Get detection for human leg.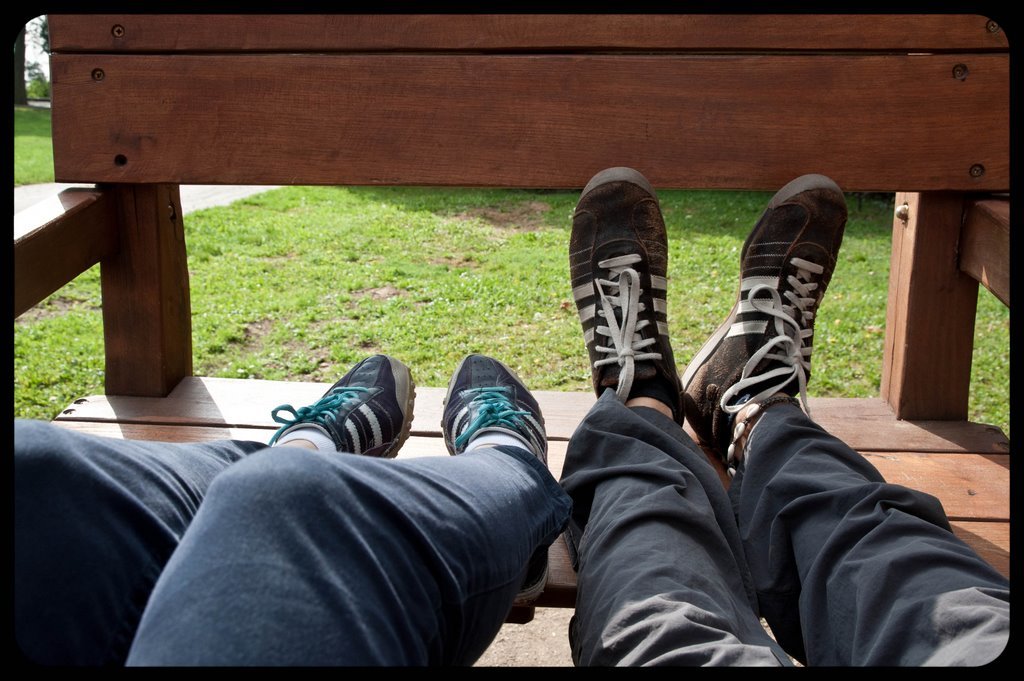
Detection: 567:164:793:671.
